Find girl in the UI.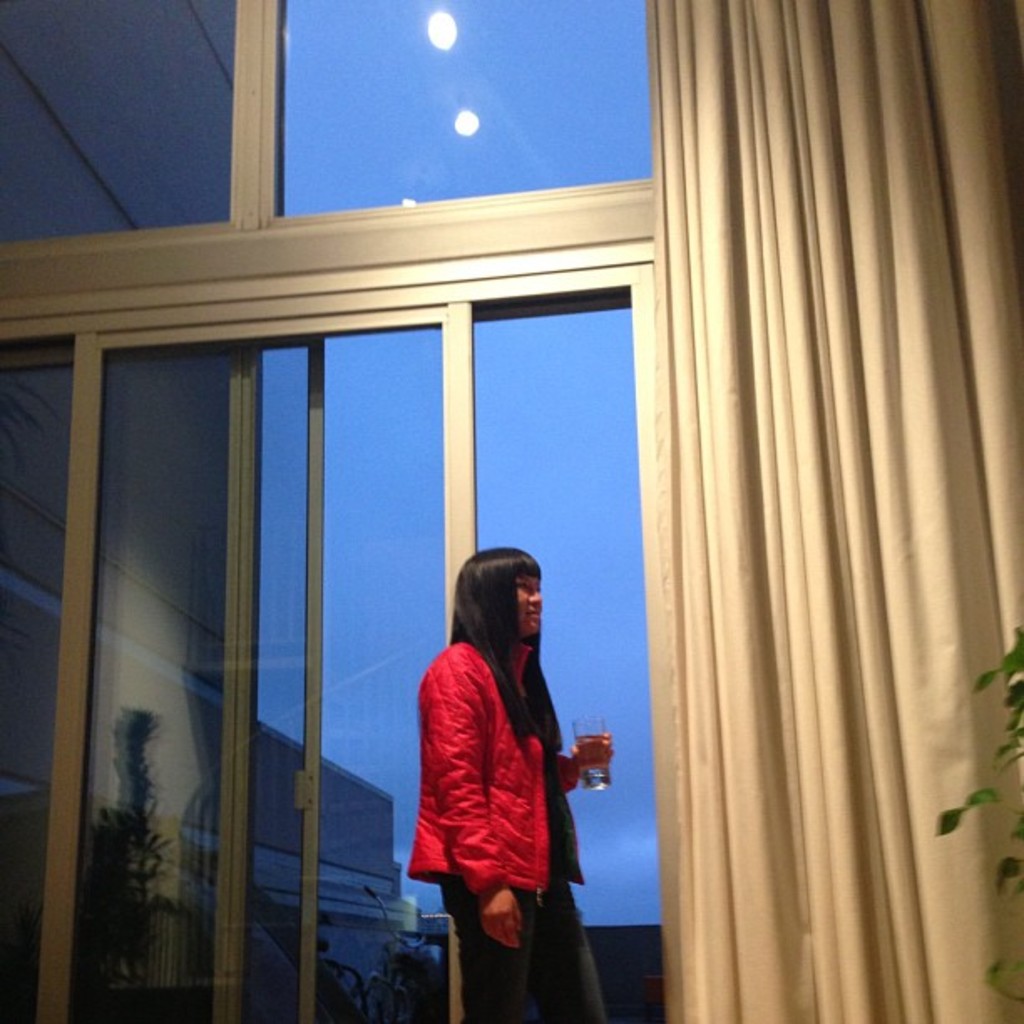
UI element at (left=400, top=540, right=621, bottom=1022).
